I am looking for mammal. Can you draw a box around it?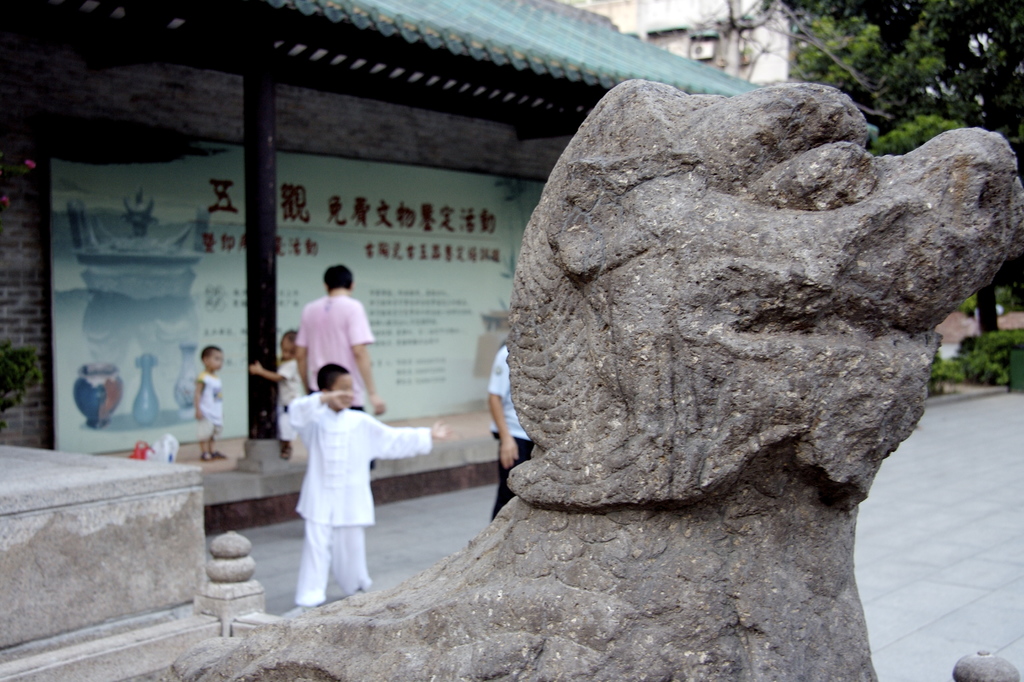
Sure, the bounding box is {"left": 196, "top": 346, "right": 222, "bottom": 462}.
